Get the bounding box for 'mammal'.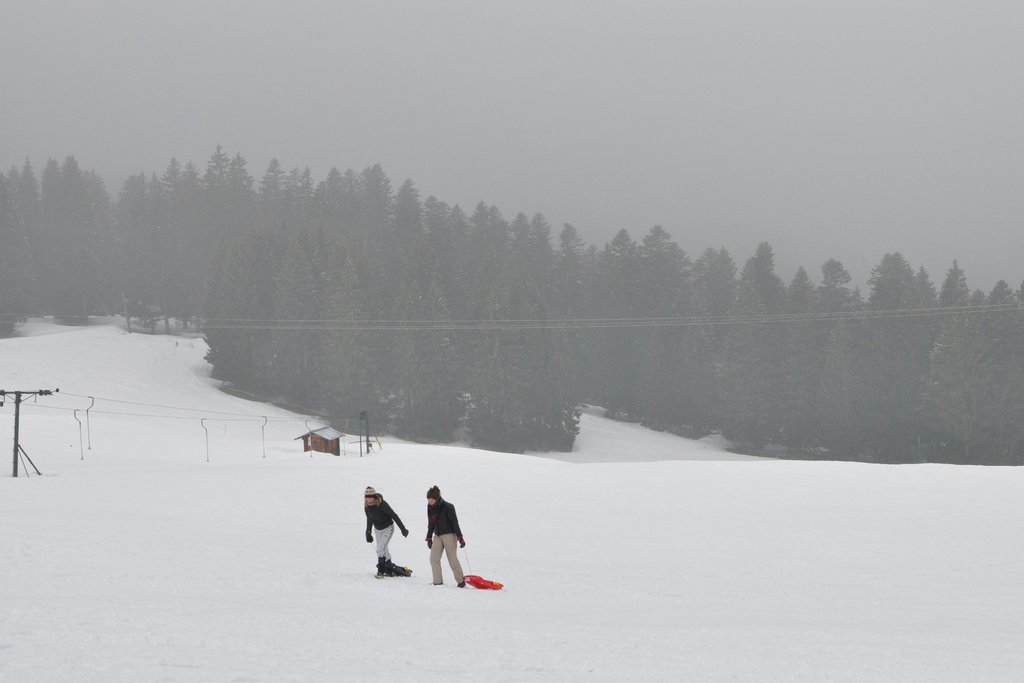
box(414, 492, 477, 595).
